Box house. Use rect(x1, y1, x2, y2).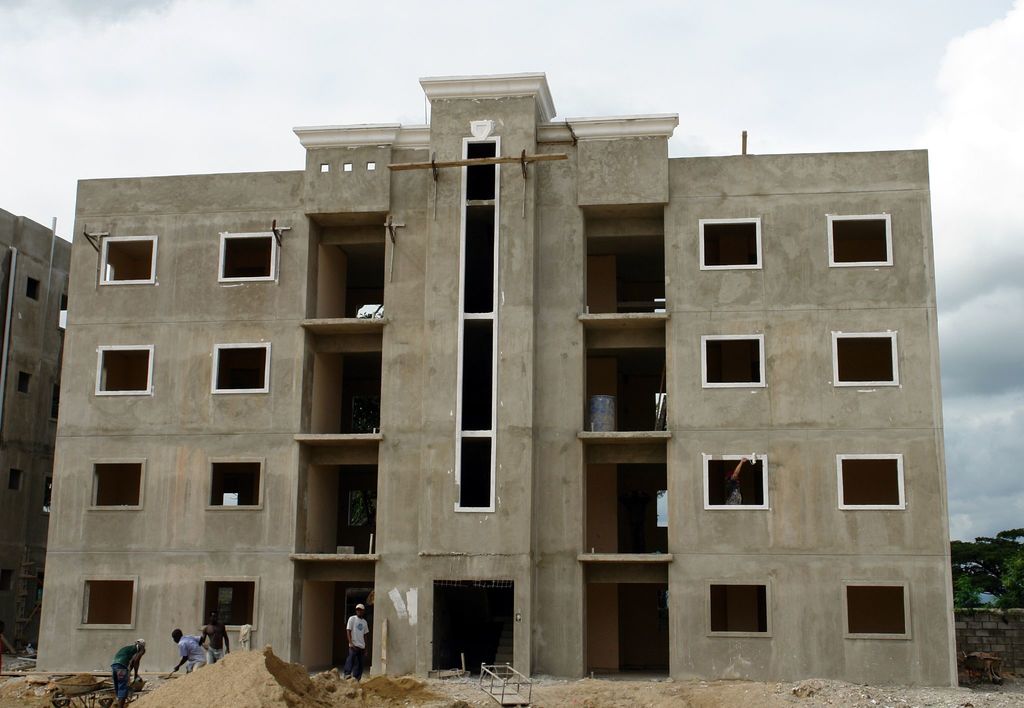
rect(0, 208, 78, 660).
